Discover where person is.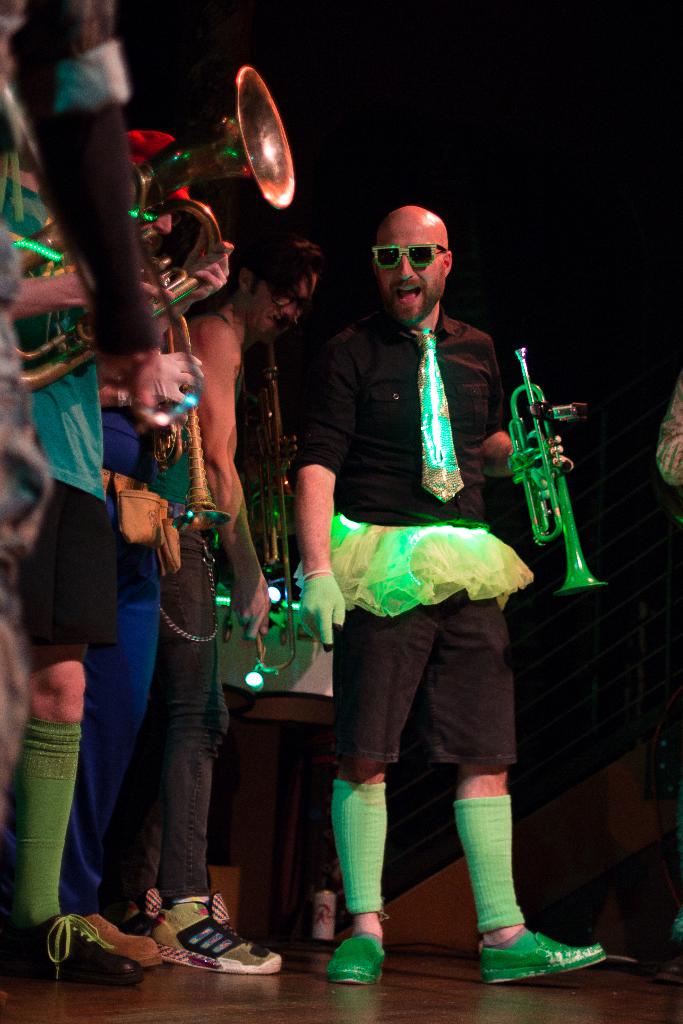
Discovered at x1=641 y1=337 x2=682 y2=503.
